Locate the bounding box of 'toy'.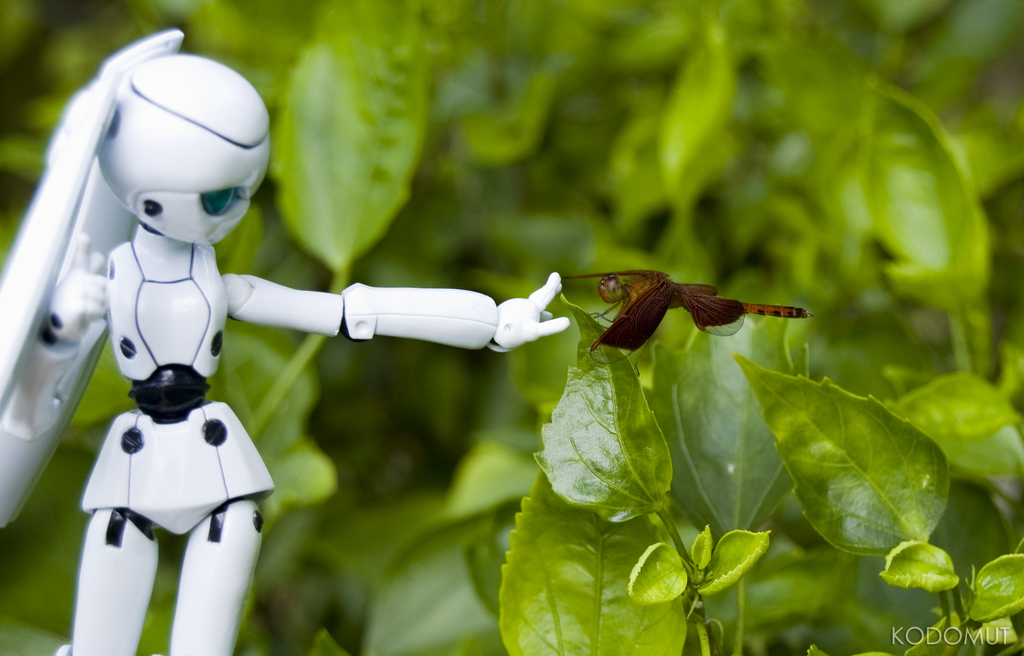
Bounding box: (left=0, top=24, right=572, bottom=655).
